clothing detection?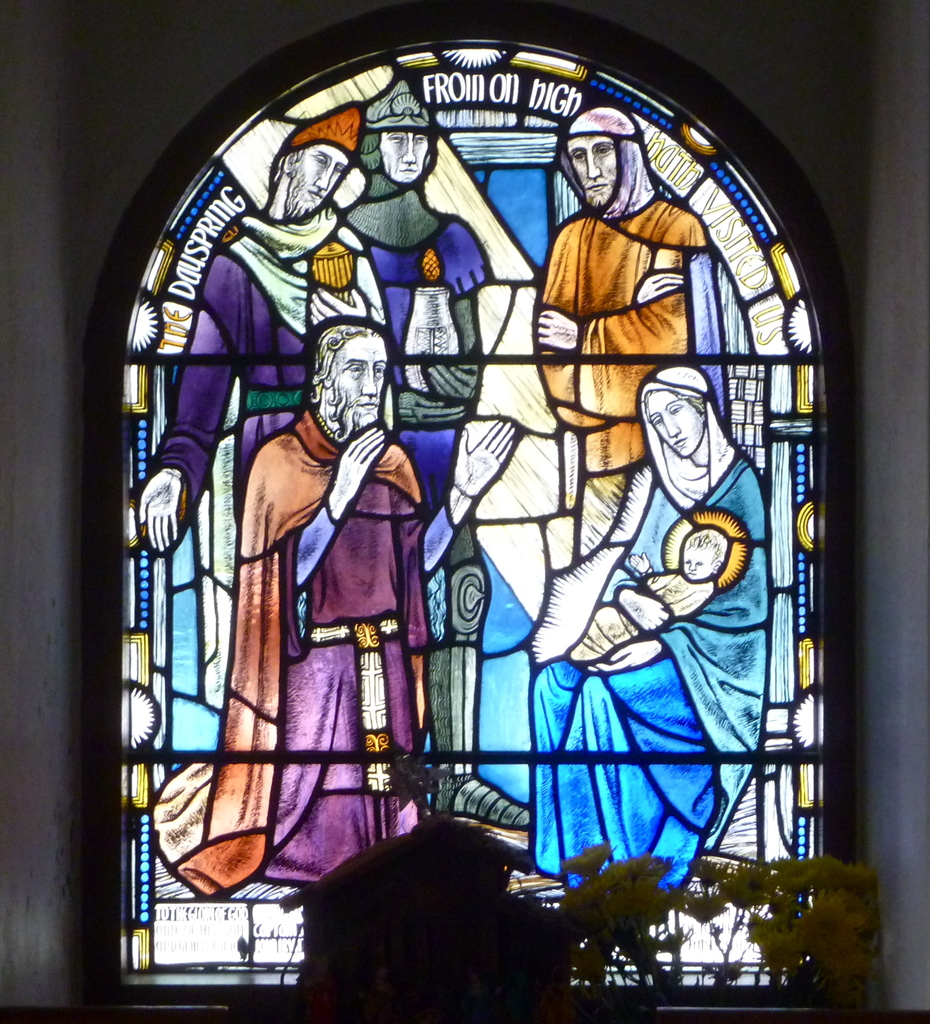
left=153, top=389, right=457, bottom=907
